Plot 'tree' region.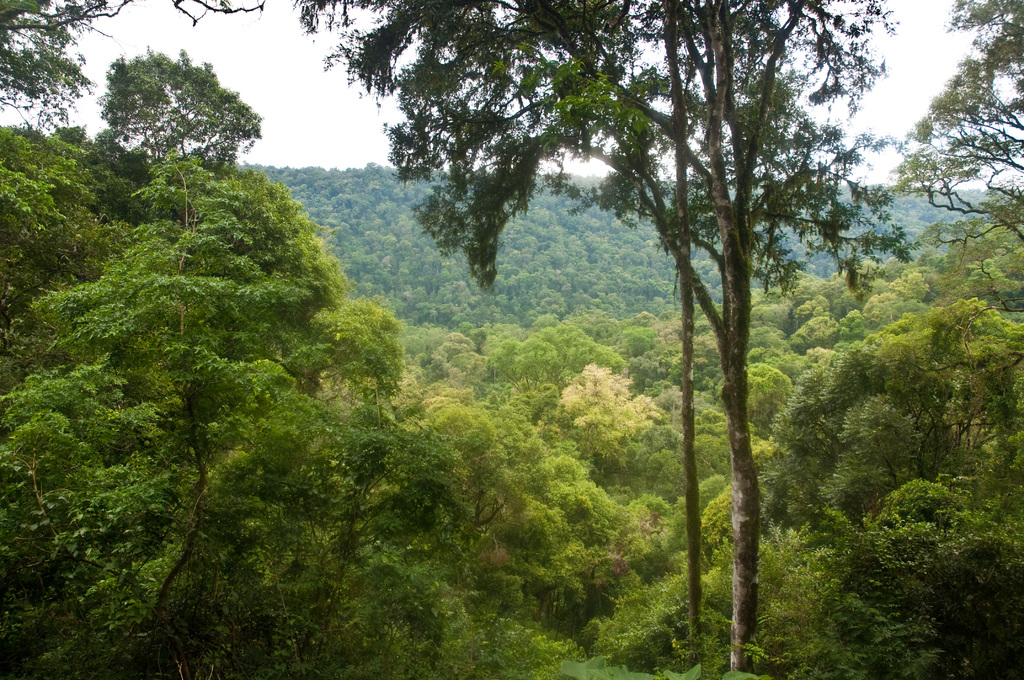
Plotted at (0, 0, 280, 123).
